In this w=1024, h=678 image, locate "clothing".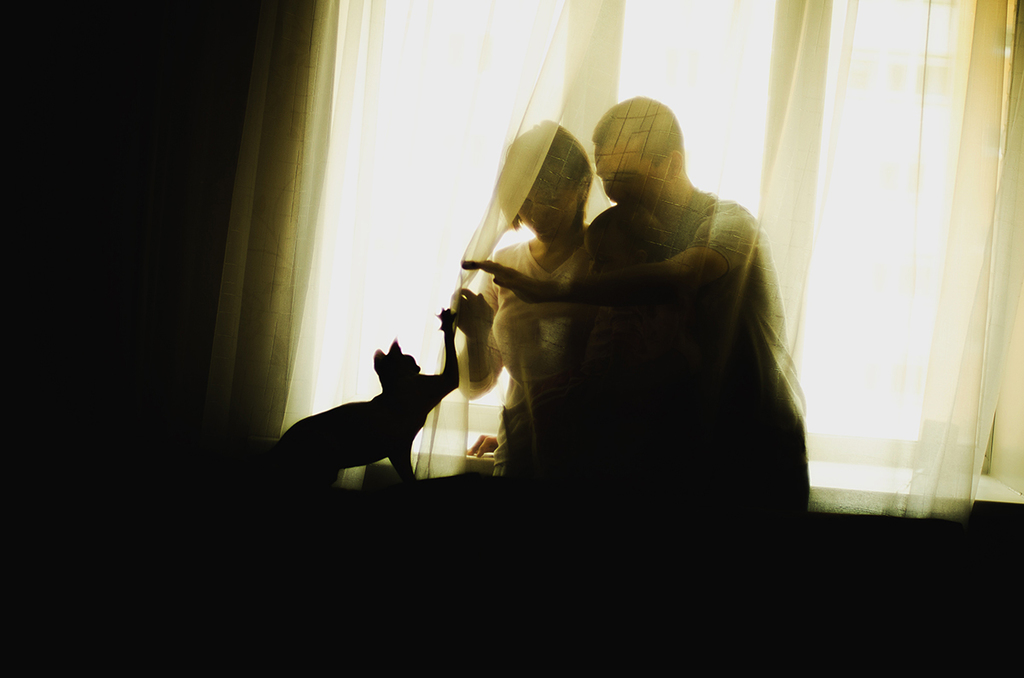
Bounding box: (463, 240, 599, 462).
